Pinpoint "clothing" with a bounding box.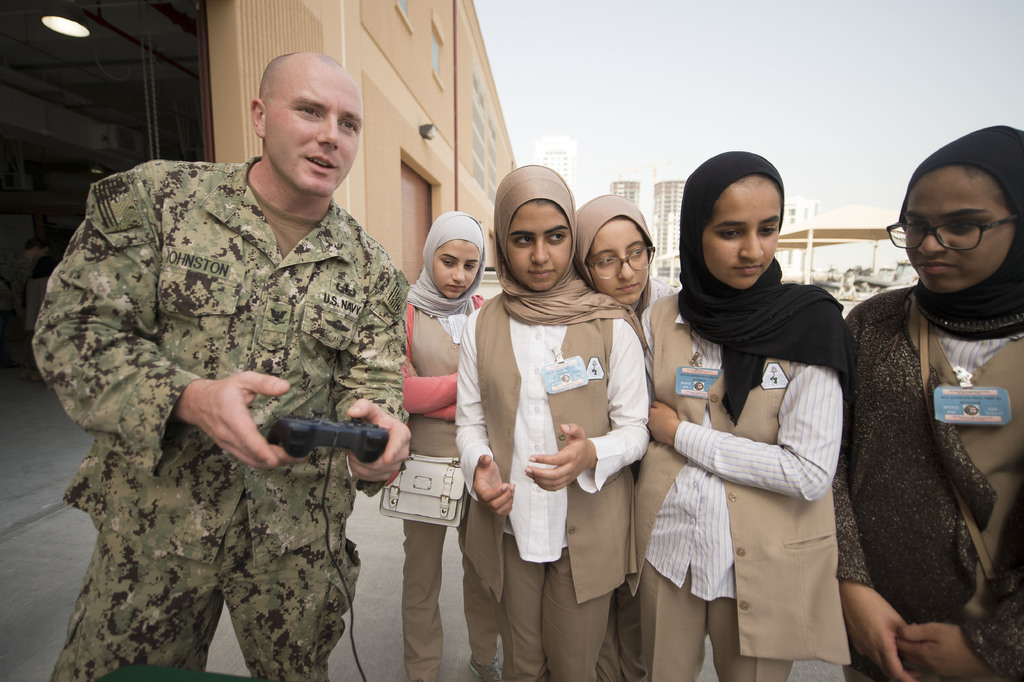
572 194 649 681.
